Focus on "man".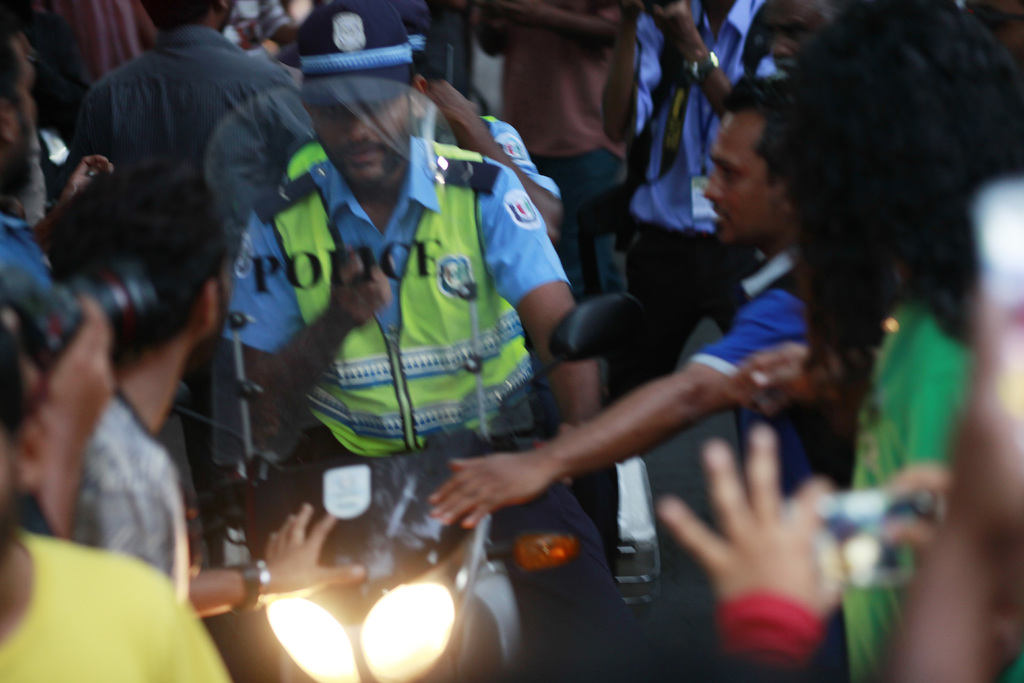
Focused at detection(433, 66, 822, 547).
